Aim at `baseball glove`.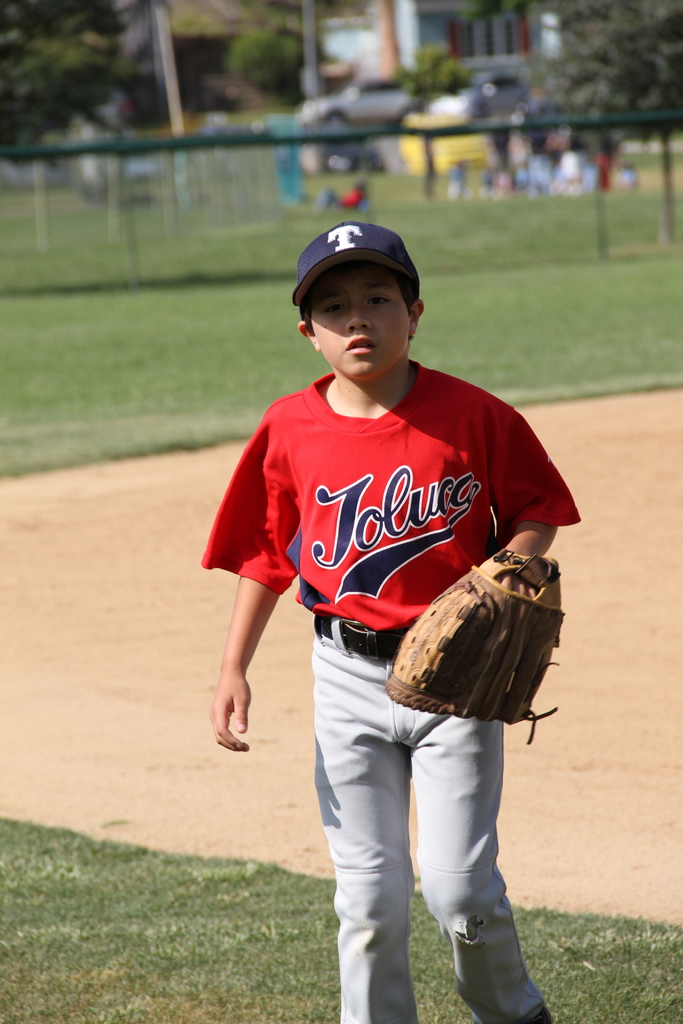
Aimed at l=379, t=545, r=566, b=738.
